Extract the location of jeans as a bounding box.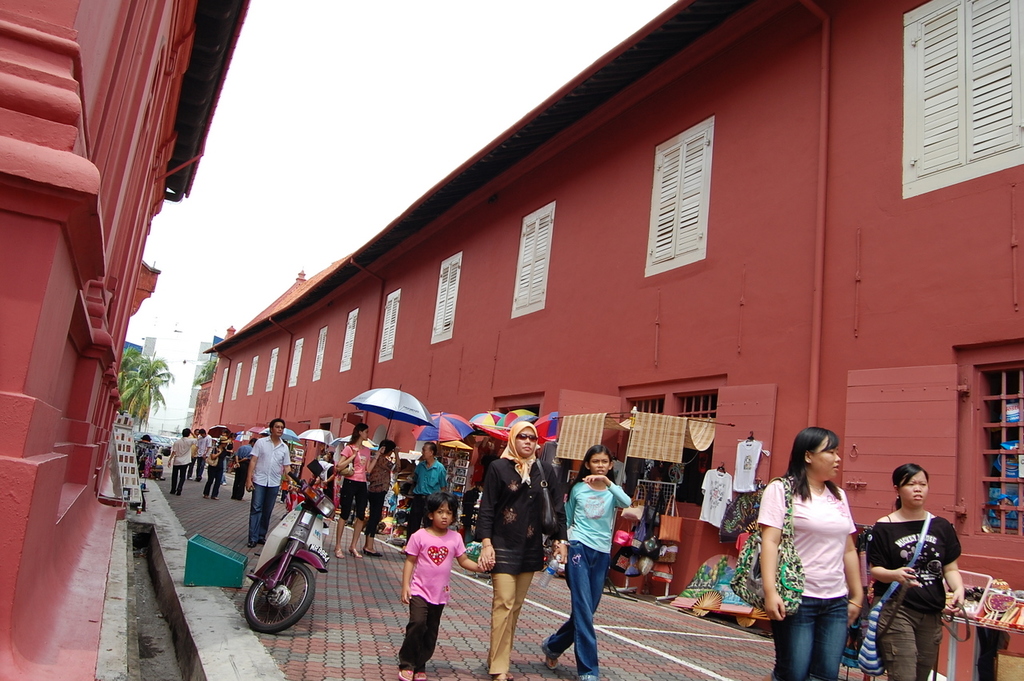
pyautogui.locateOnScreen(249, 483, 281, 540).
